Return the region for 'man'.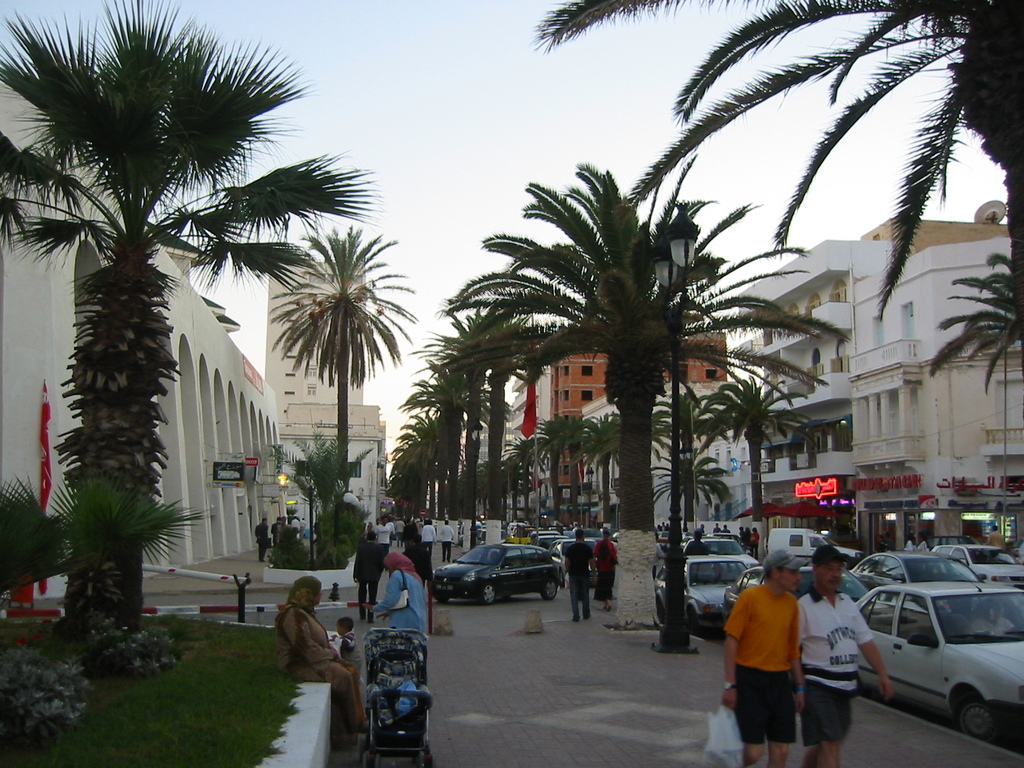
444:518:458:562.
